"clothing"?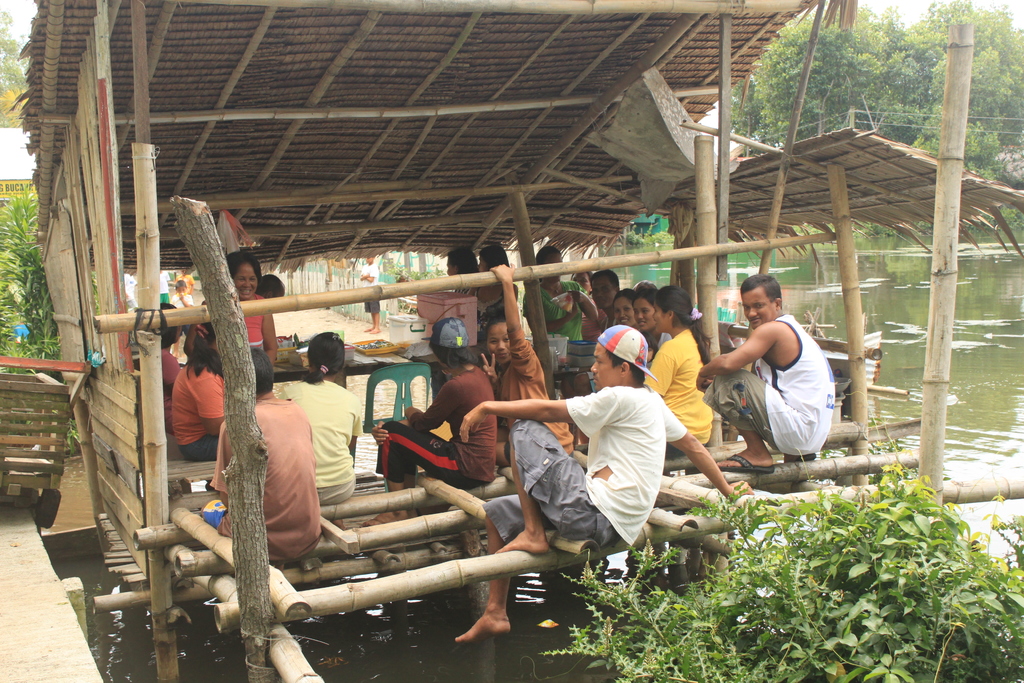
488:329:581:465
